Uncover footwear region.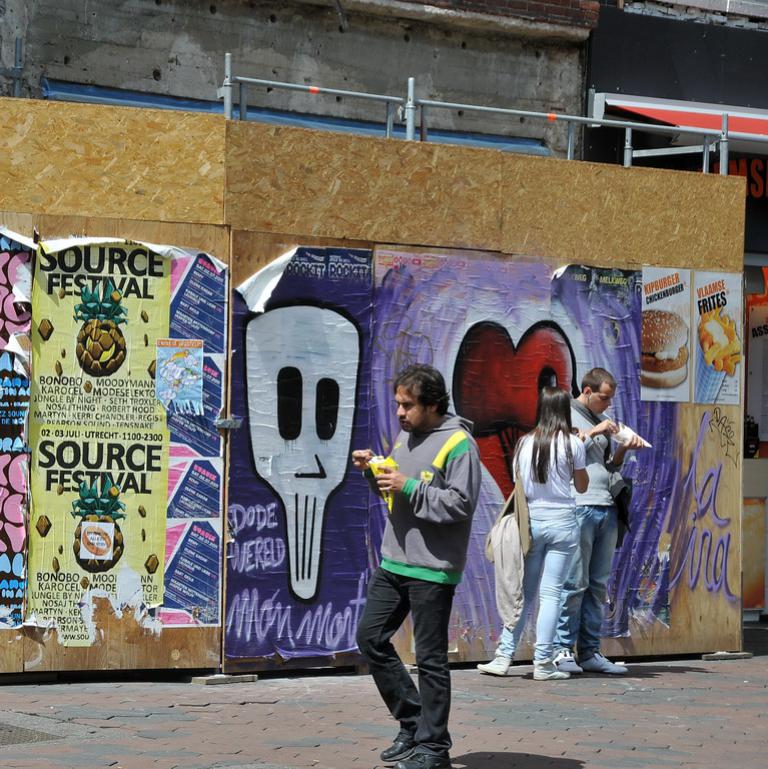
Uncovered: rect(580, 656, 625, 675).
